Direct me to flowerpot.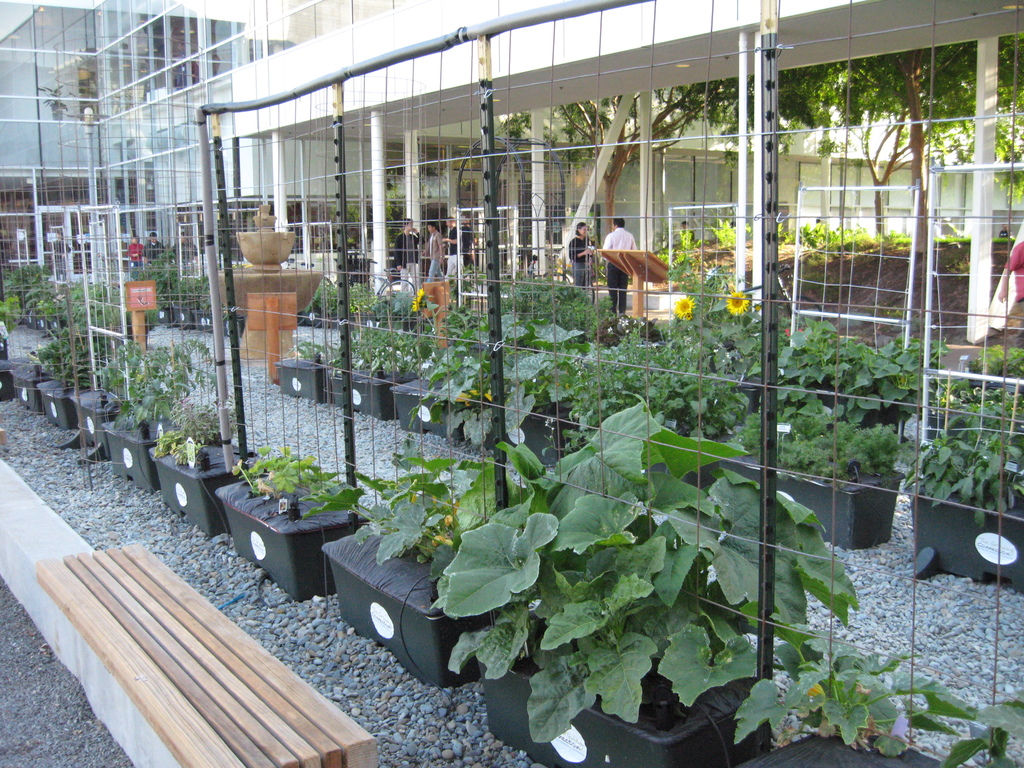
Direction: [147, 431, 258, 527].
